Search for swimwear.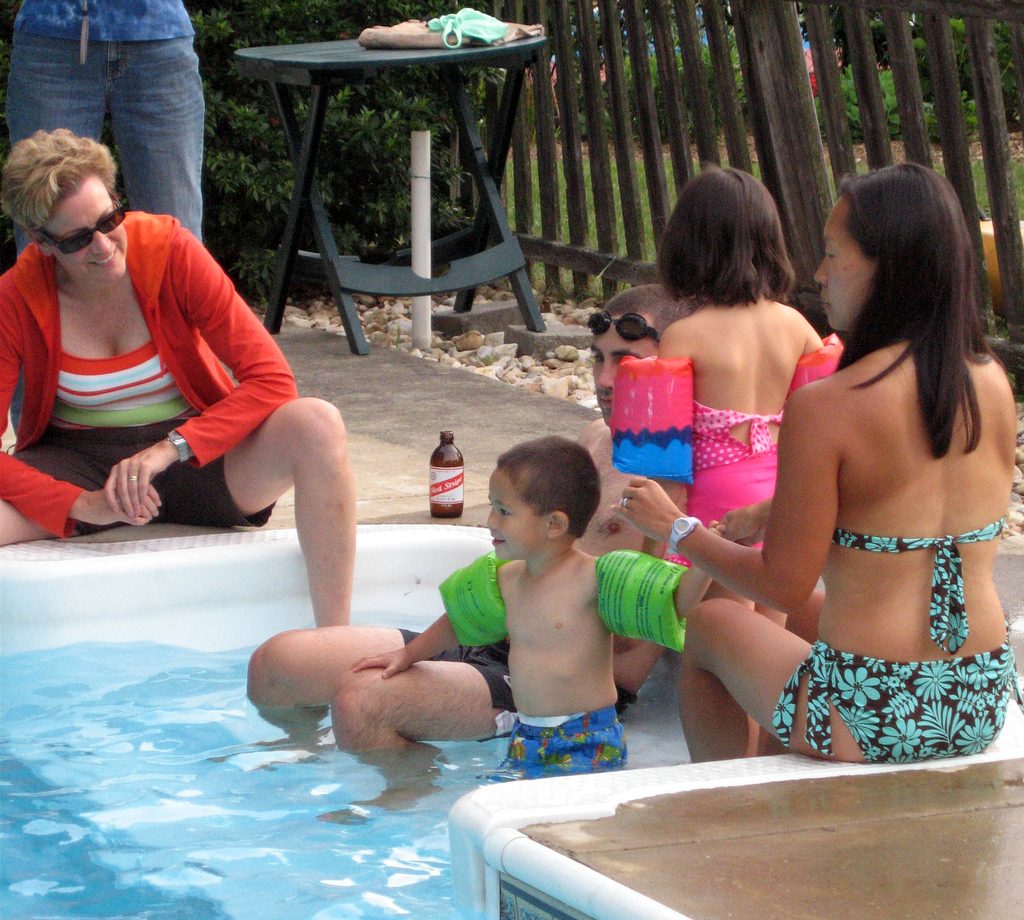
Found at 772,642,1018,758.
